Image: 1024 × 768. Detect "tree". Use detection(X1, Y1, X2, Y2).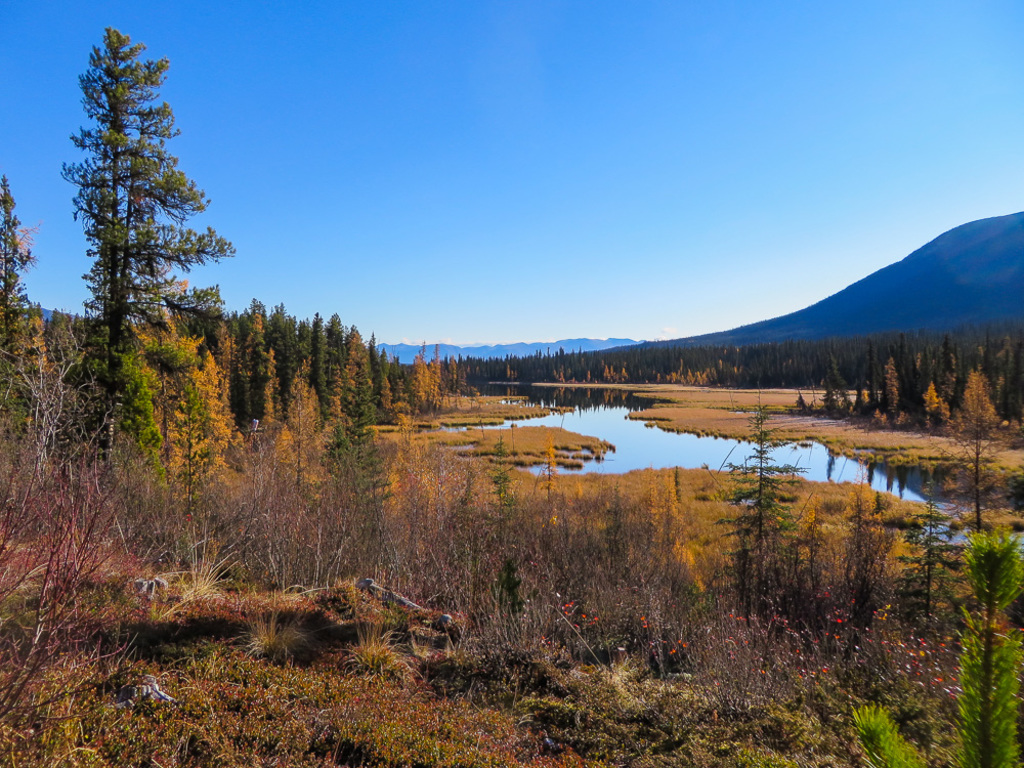
detection(479, 427, 522, 572).
